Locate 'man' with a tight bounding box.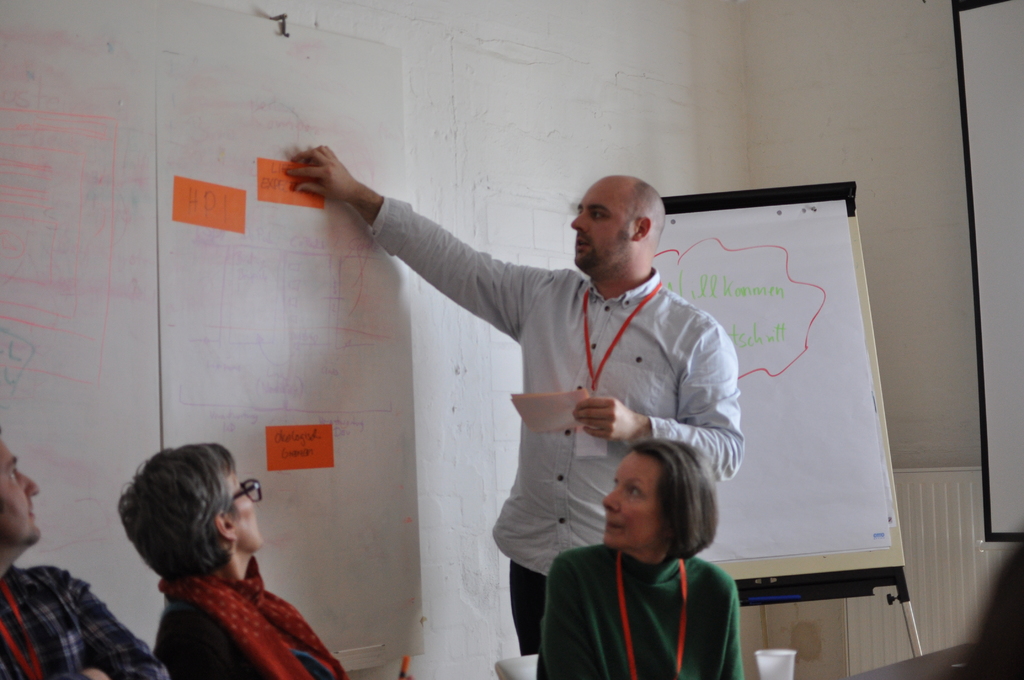
detection(0, 432, 166, 679).
